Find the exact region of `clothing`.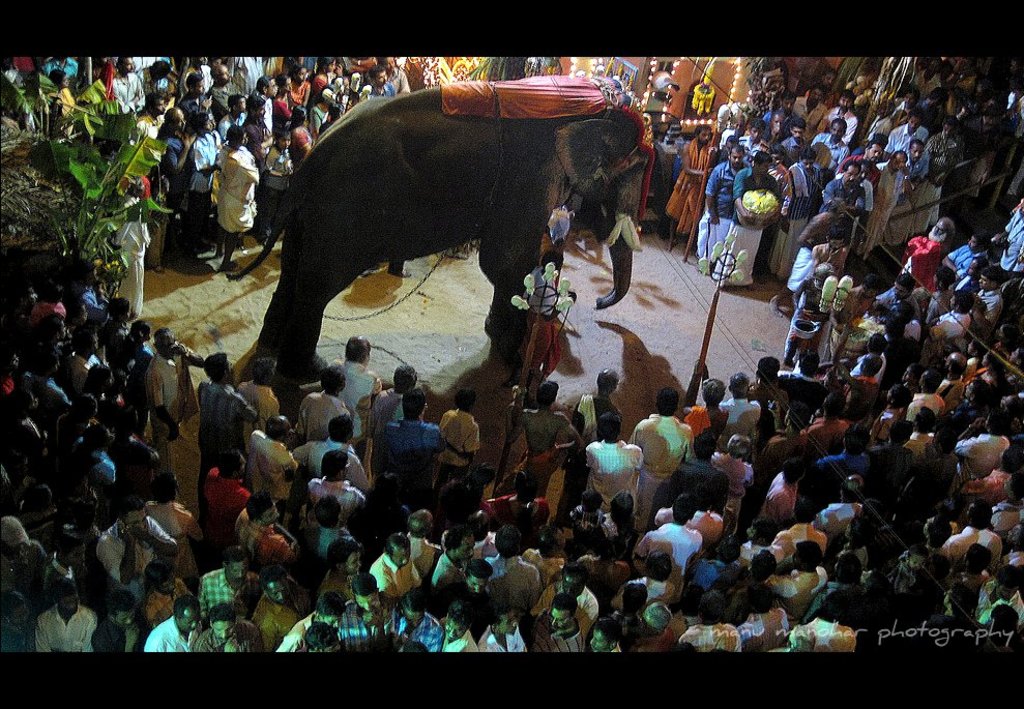
Exact region: (337,599,405,655).
